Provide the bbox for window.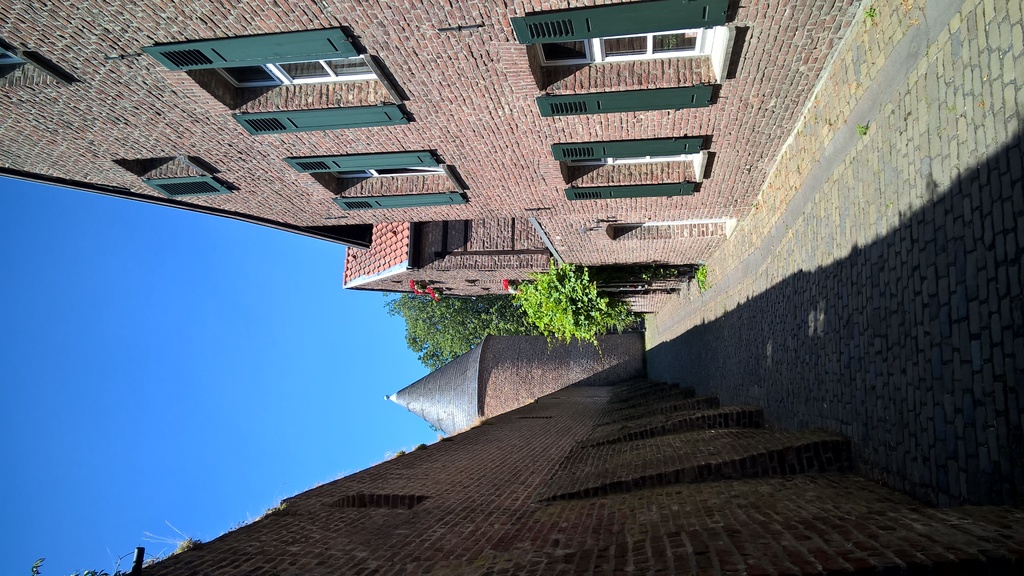
x1=282, y1=147, x2=468, y2=214.
